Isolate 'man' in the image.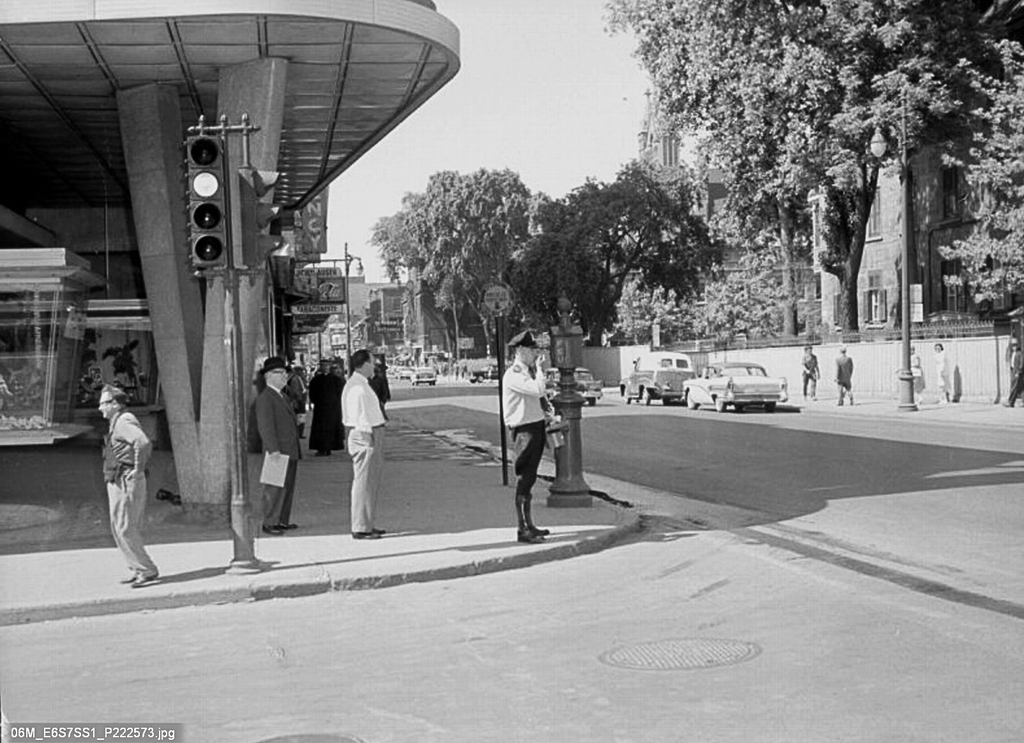
Isolated region: box(328, 363, 340, 379).
